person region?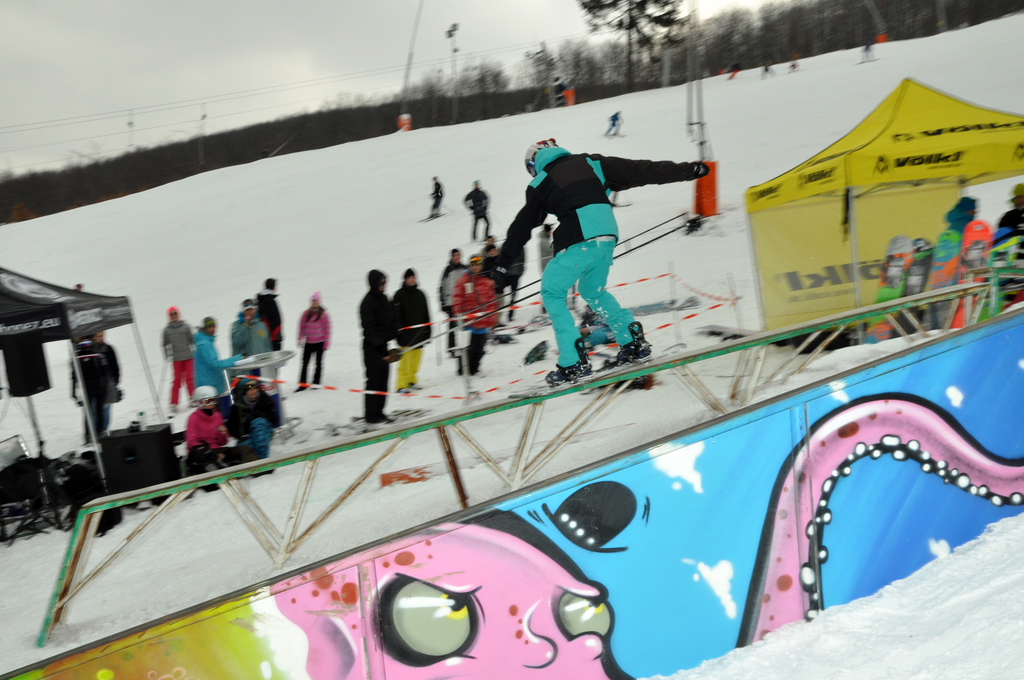
pyautogui.locateOnScreen(463, 180, 492, 239)
